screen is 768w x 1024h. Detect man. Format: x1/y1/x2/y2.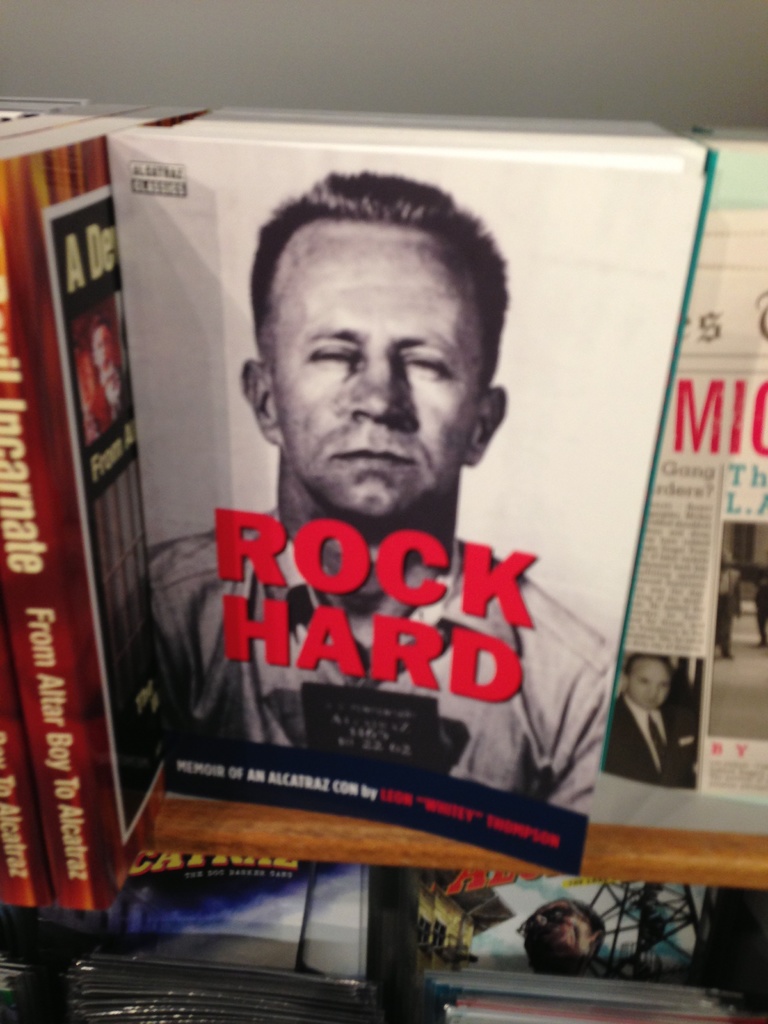
96/156/643/891.
